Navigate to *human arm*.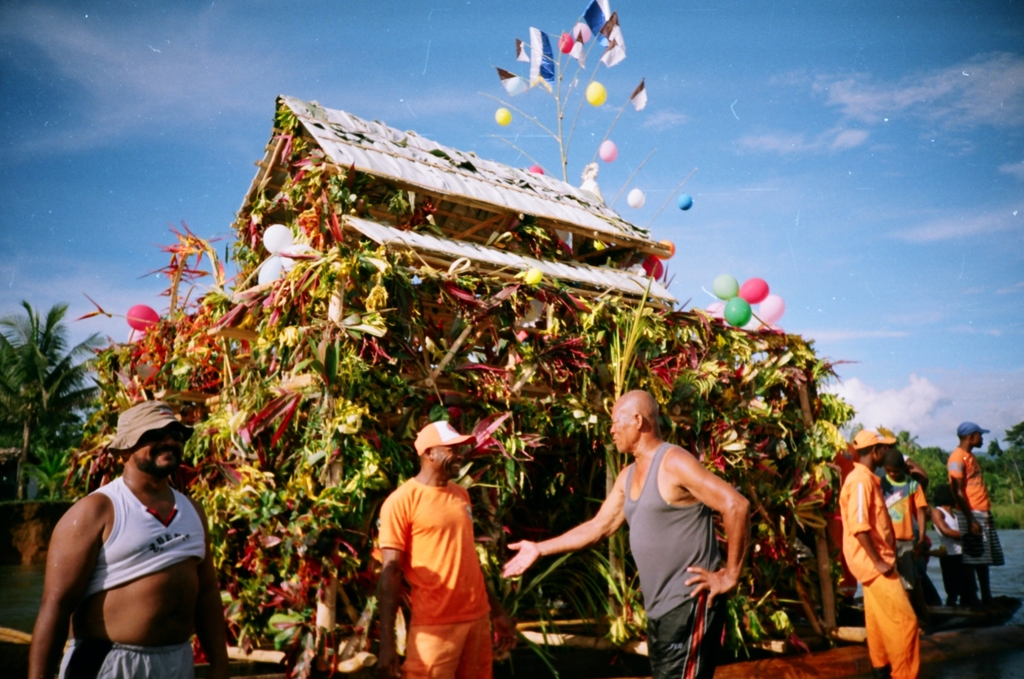
Navigation target: 680, 449, 746, 619.
